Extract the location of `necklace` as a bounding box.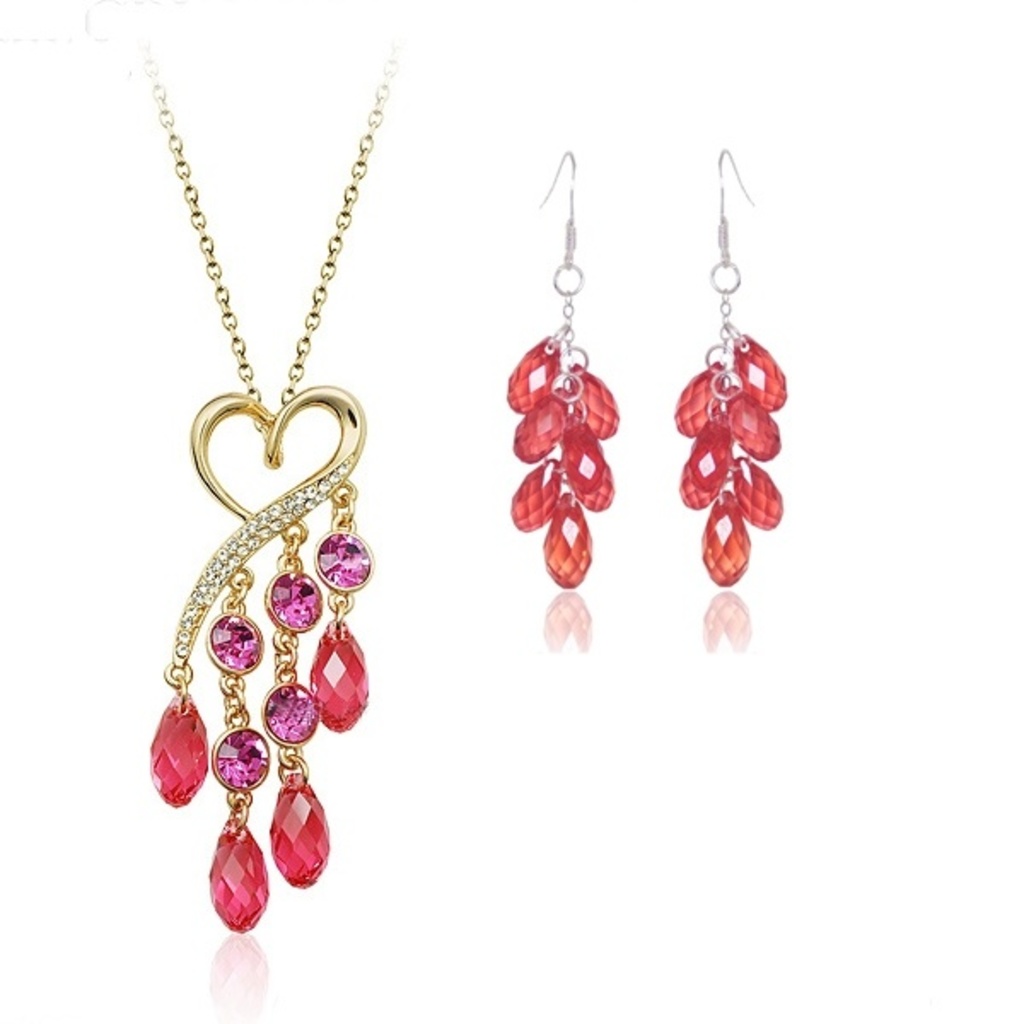
<bbox>116, 0, 425, 918</bbox>.
